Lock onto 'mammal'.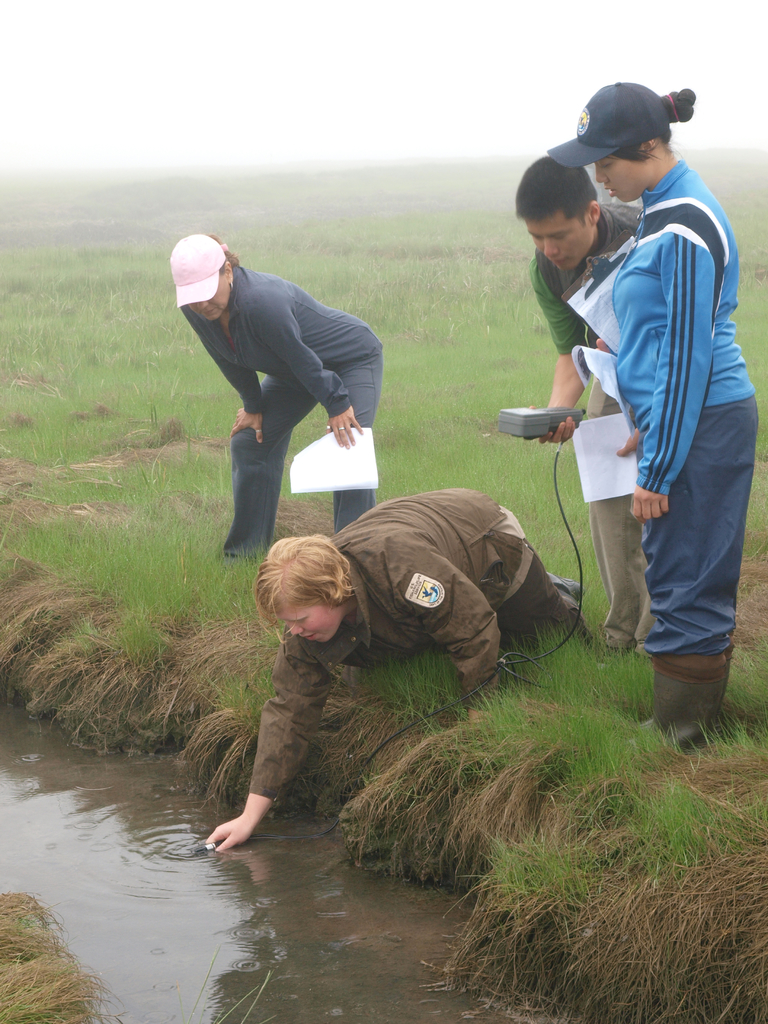
Locked: BBox(163, 232, 385, 569).
